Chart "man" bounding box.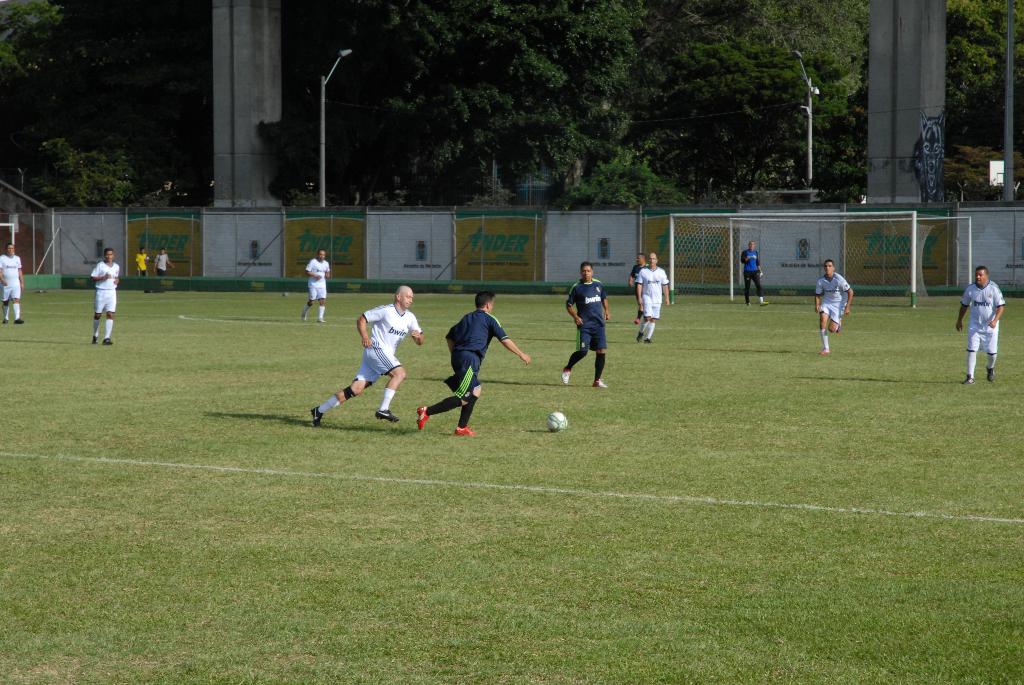
Charted: BBox(636, 249, 672, 342).
